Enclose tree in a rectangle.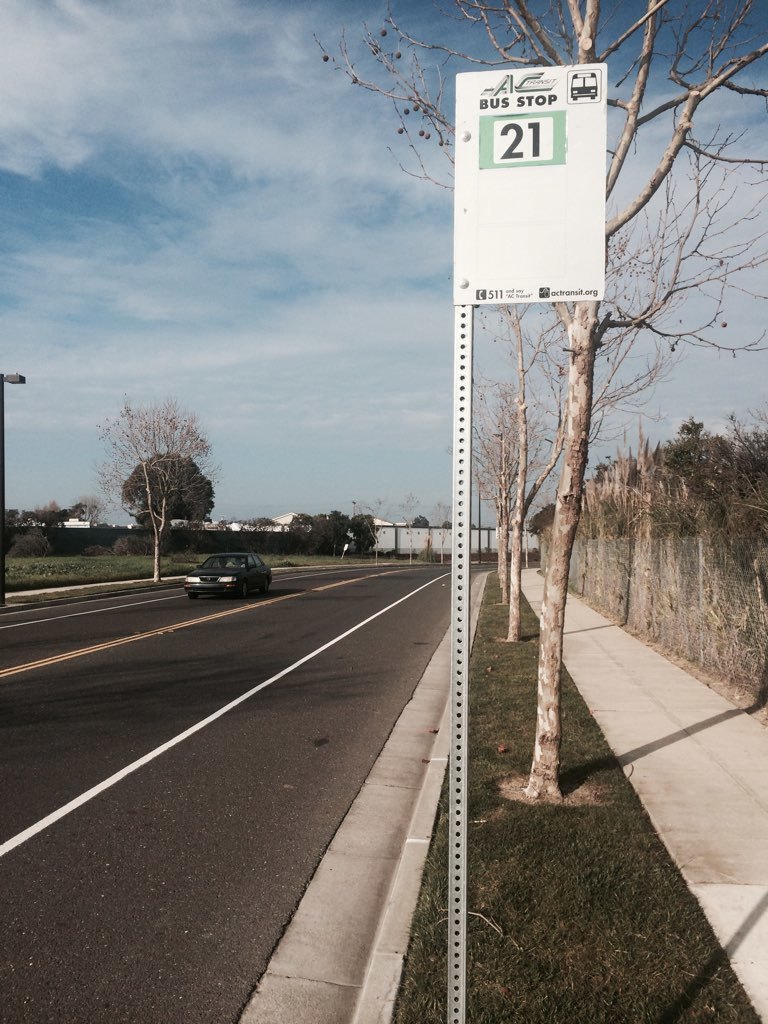
[left=462, top=200, right=597, bottom=635].
